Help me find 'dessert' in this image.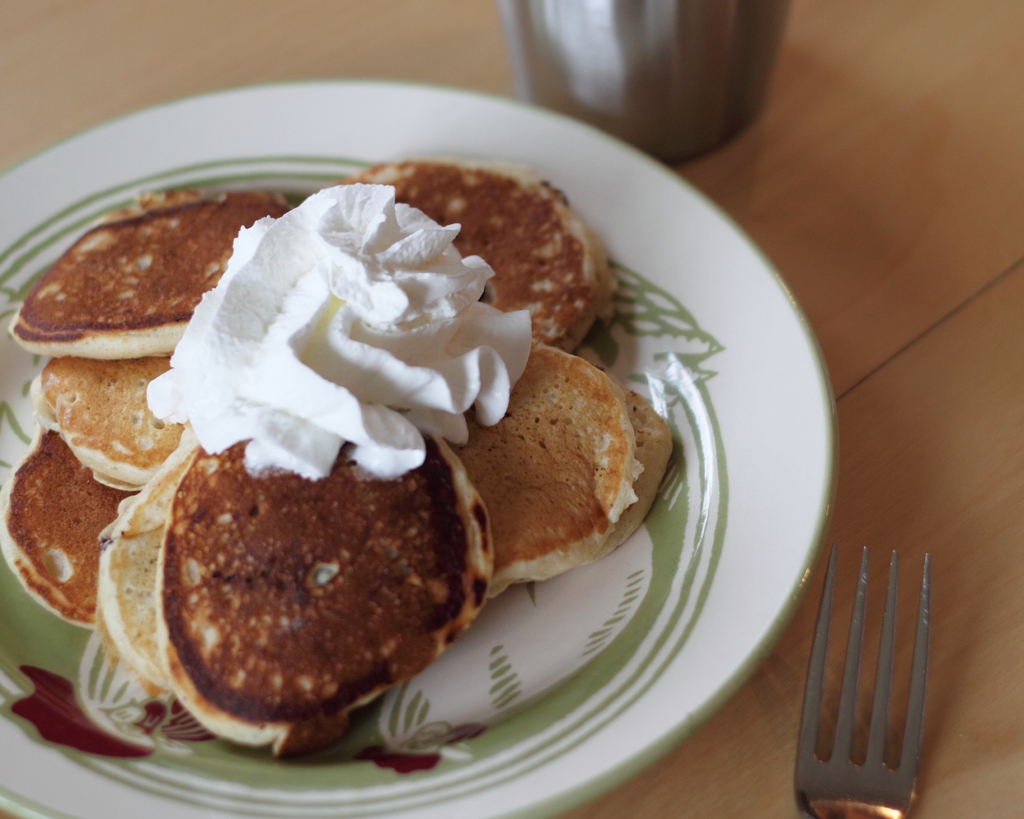
Found it: <bbox>99, 216, 552, 752</bbox>.
